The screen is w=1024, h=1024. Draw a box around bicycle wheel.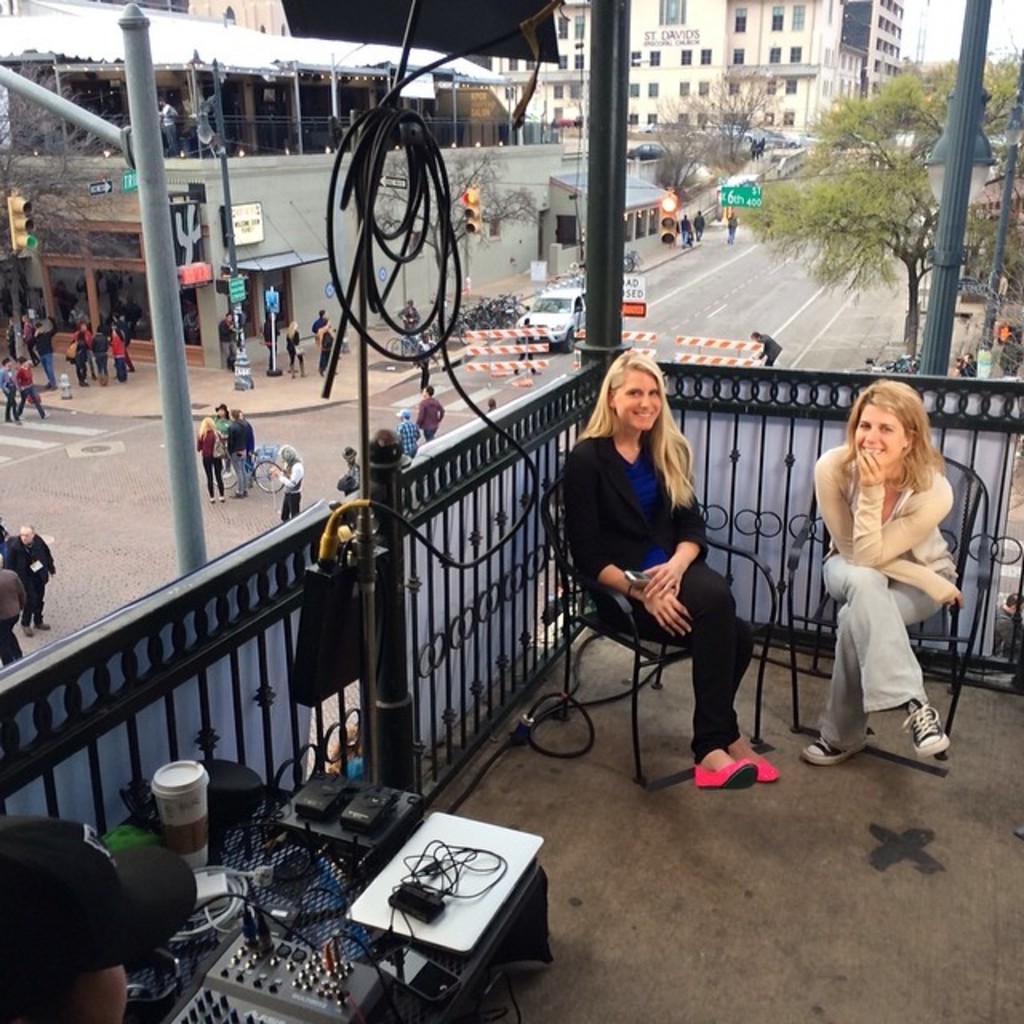
(454, 322, 464, 352).
